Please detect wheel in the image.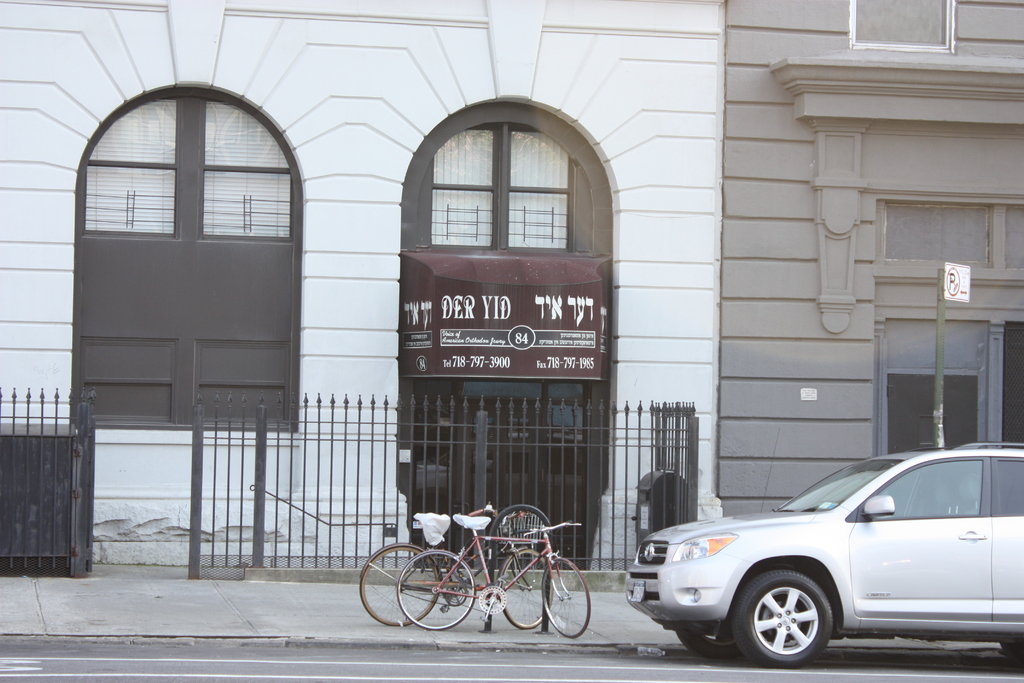
(x1=498, y1=549, x2=548, y2=628).
